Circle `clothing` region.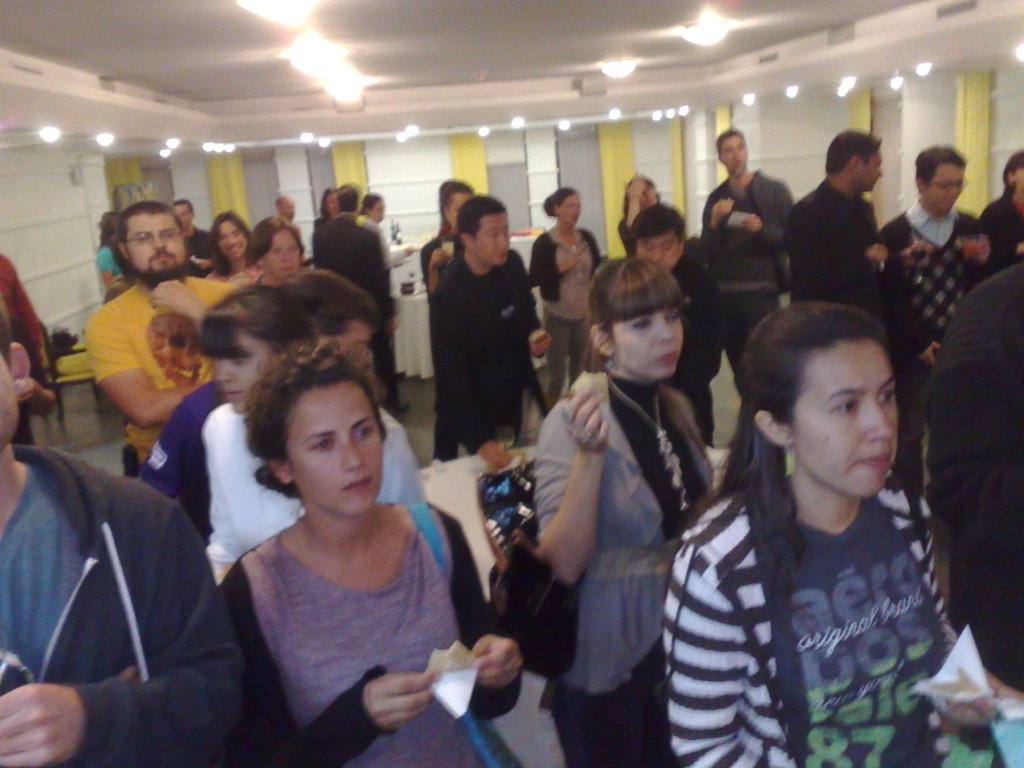
Region: (left=356, top=218, right=420, bottom=273).
